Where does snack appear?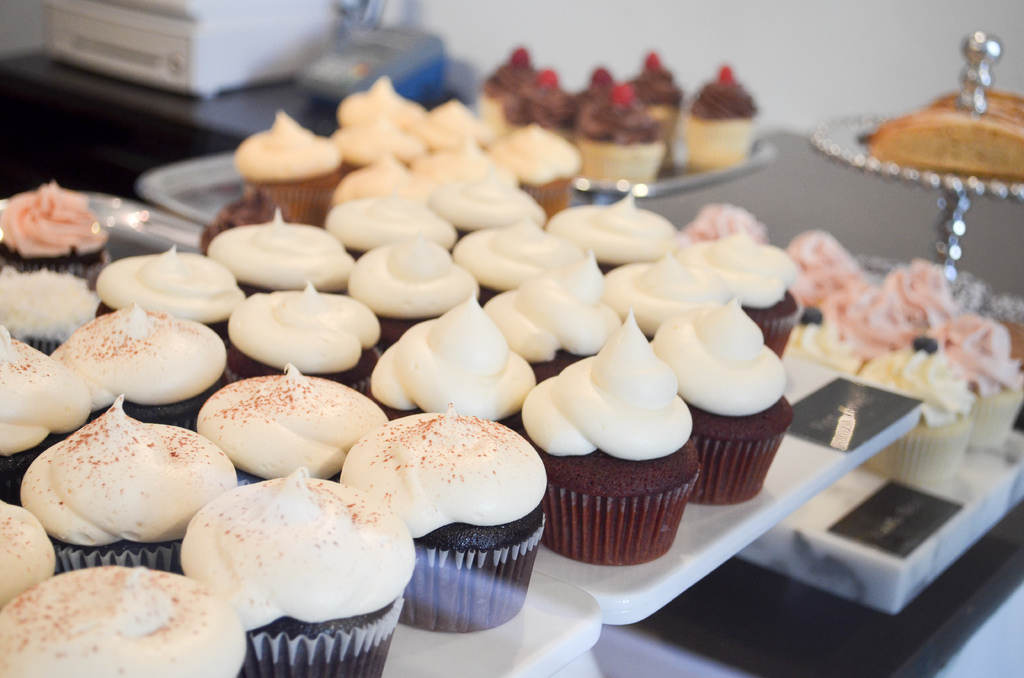
Appears at region(340, 161, 430, 213).
